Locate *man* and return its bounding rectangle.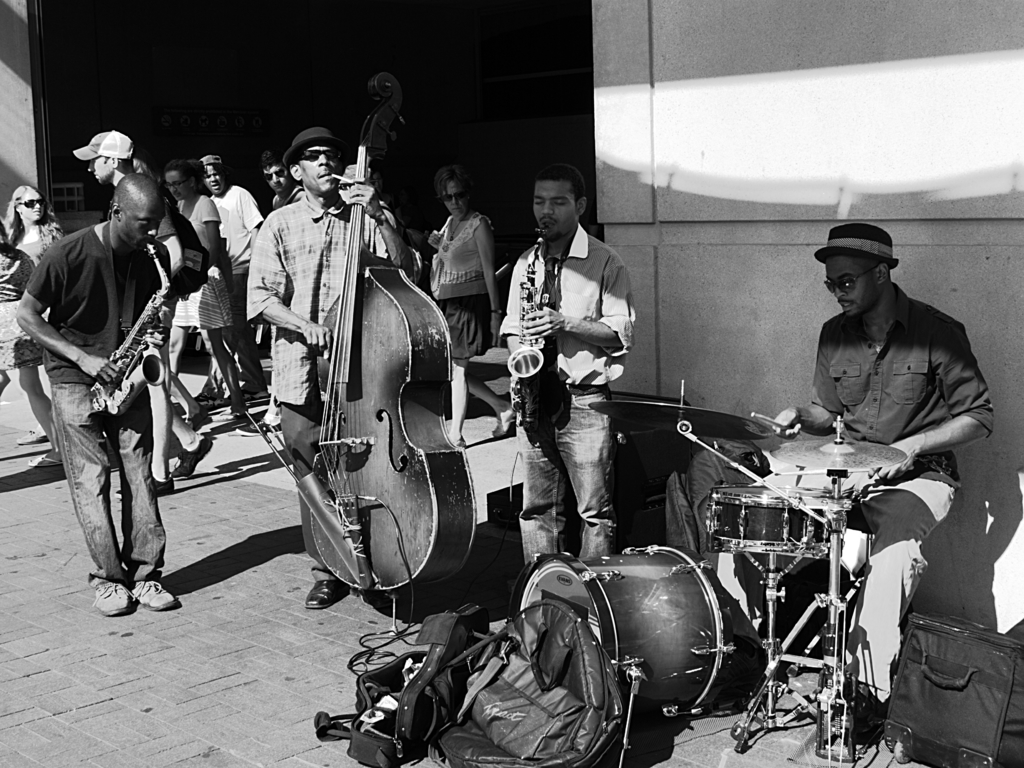
select_region(255, 147, 308, 216).
